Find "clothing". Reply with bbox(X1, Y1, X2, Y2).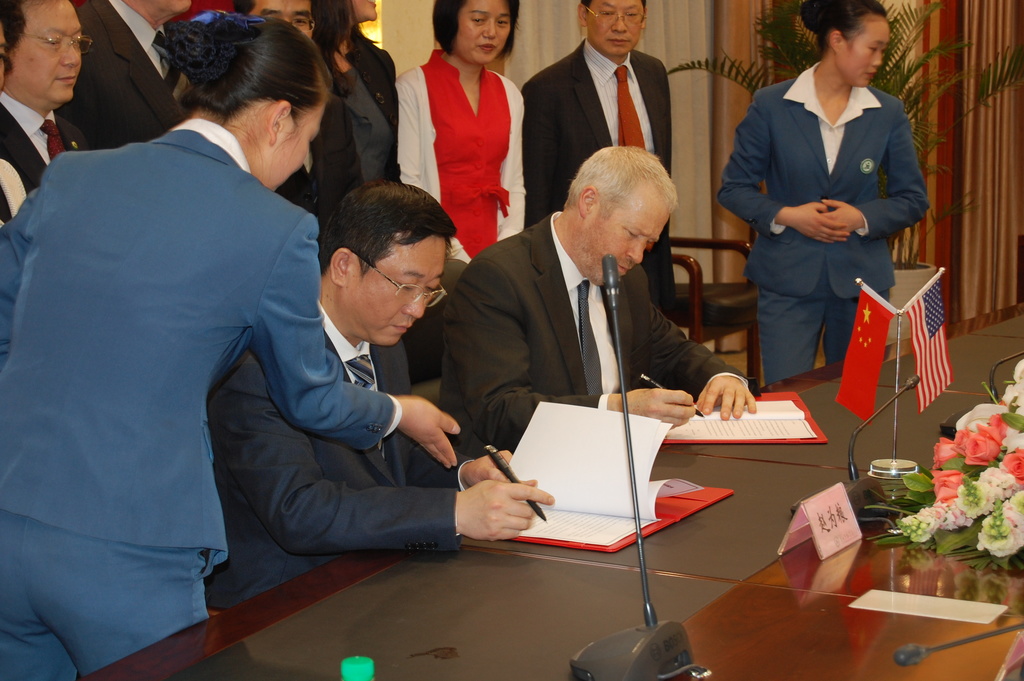
bbox(720, 62, 930, 385).
